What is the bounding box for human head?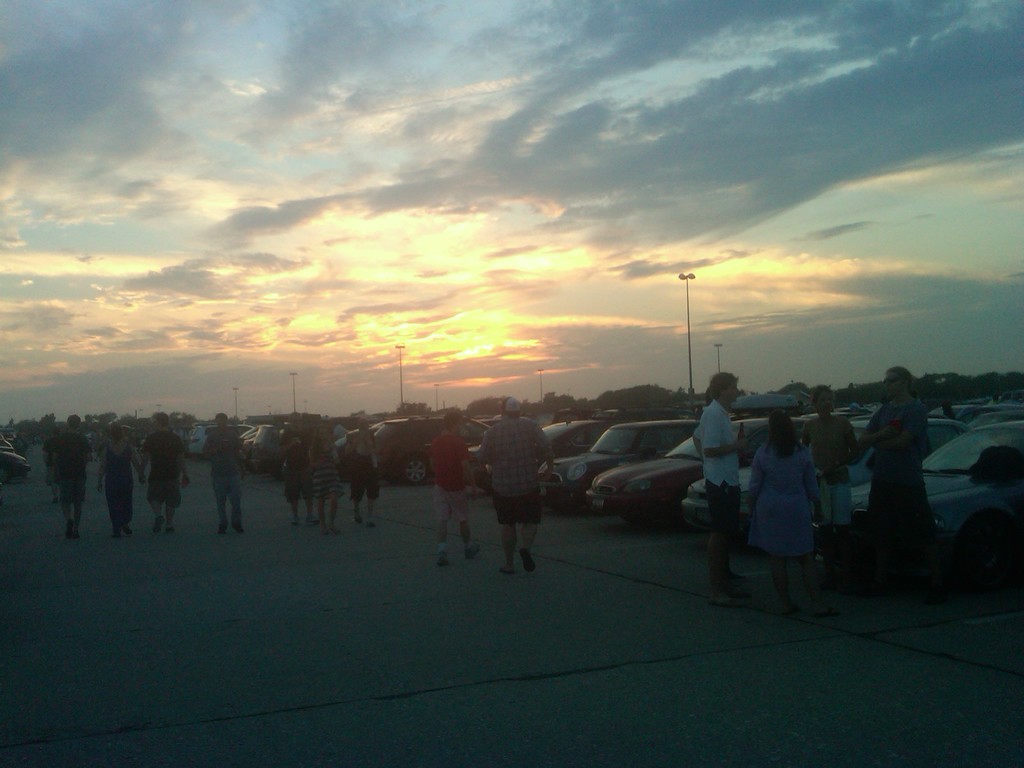
detection(770, 406, 797, 444).
